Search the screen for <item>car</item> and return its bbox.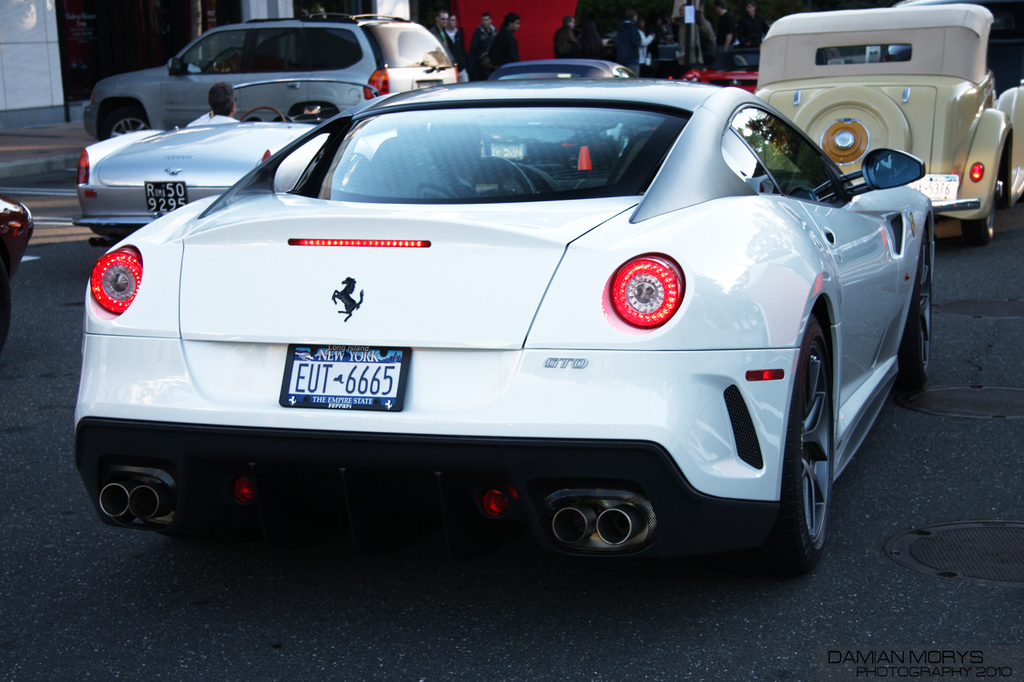
Found: [left=74, top=57, right=946, bottom=575].
